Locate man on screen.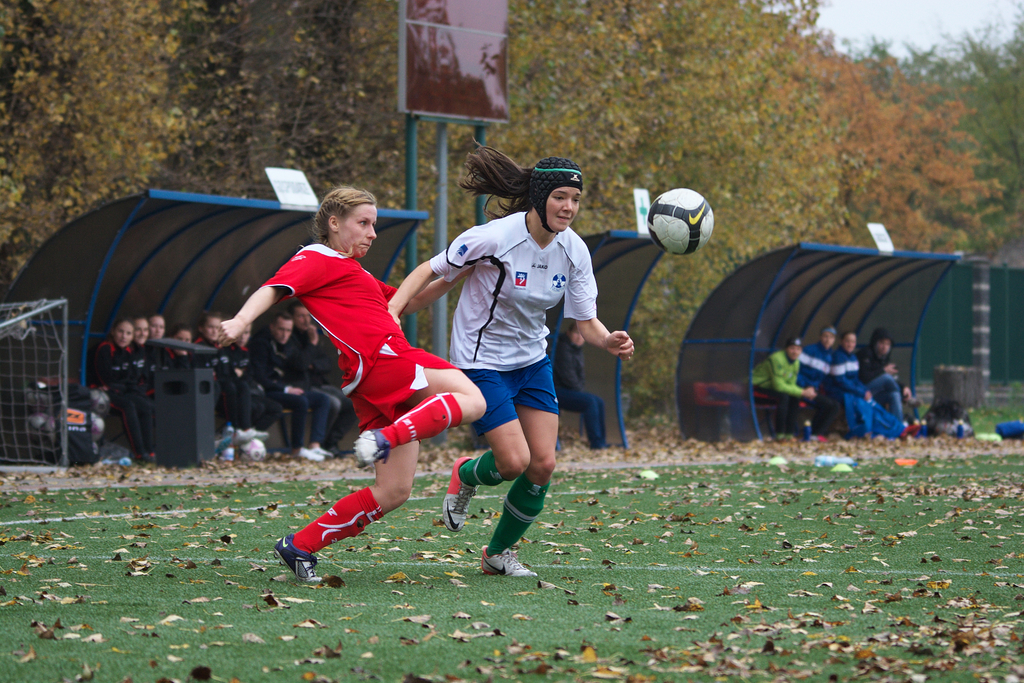
On screen at <region>791, 325, 837, 435</region>.
